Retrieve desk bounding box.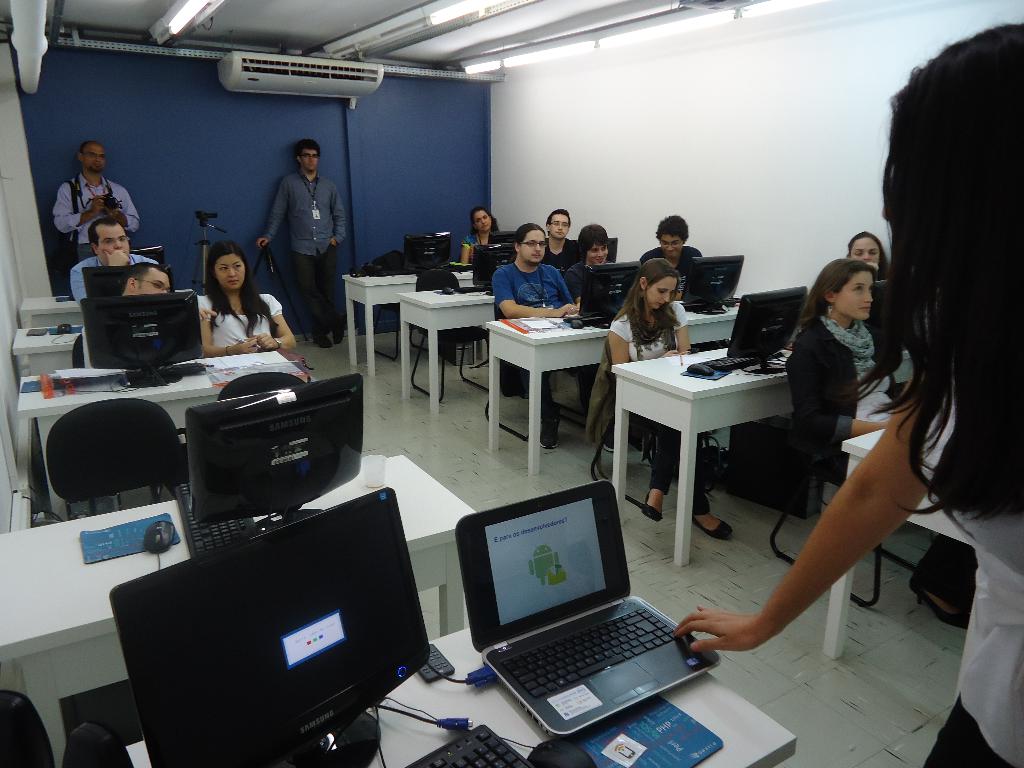
Bounding box: rect(339, 269, 476, 383).
